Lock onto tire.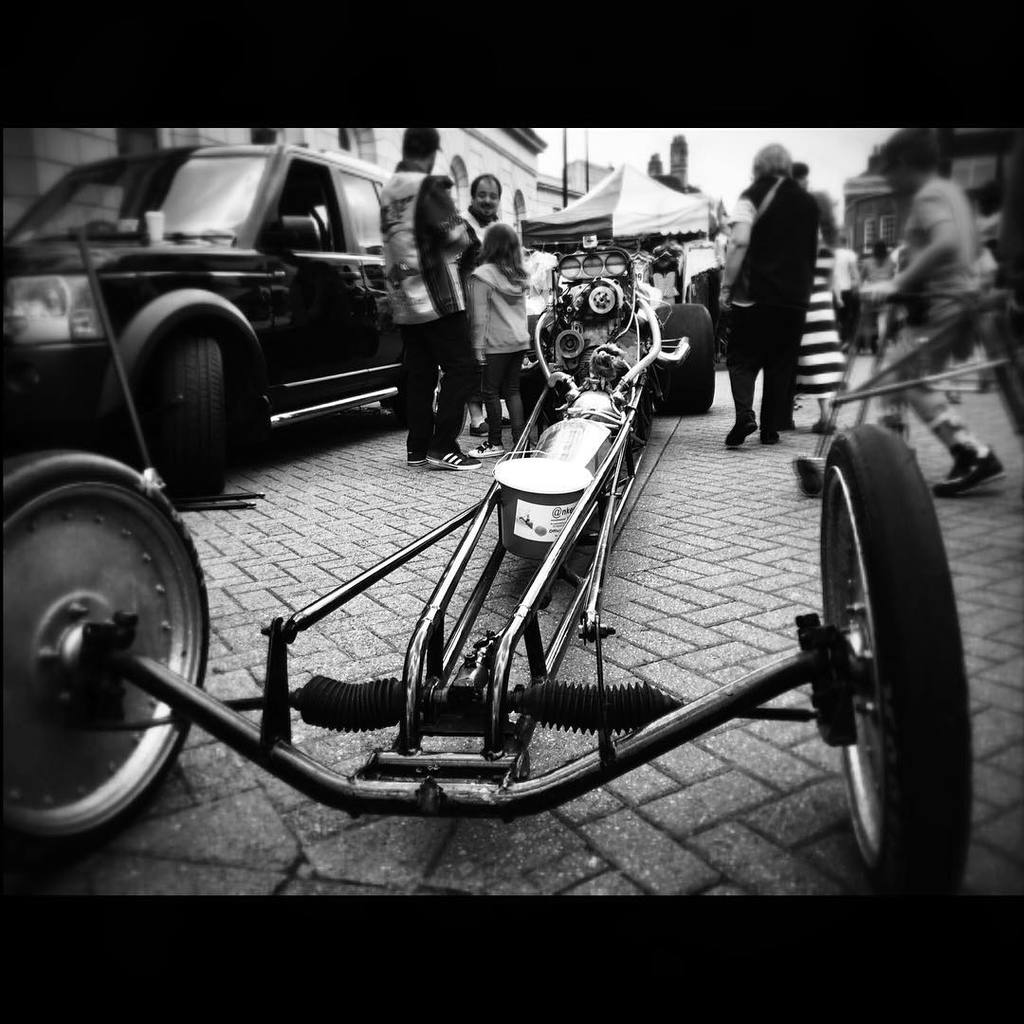
Locked: box=[645, 300, 708, 416].
